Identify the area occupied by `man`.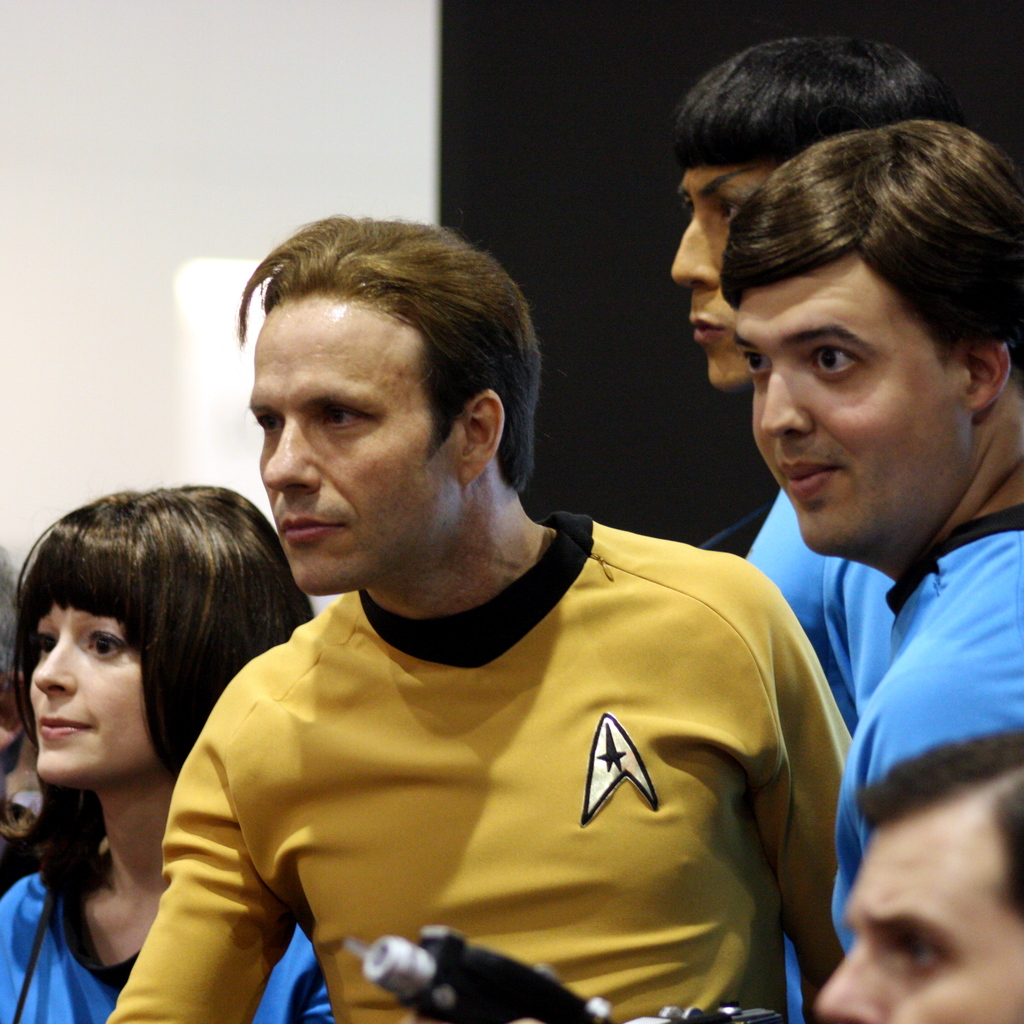
Area: box(719, 120, 1023, 1023).
